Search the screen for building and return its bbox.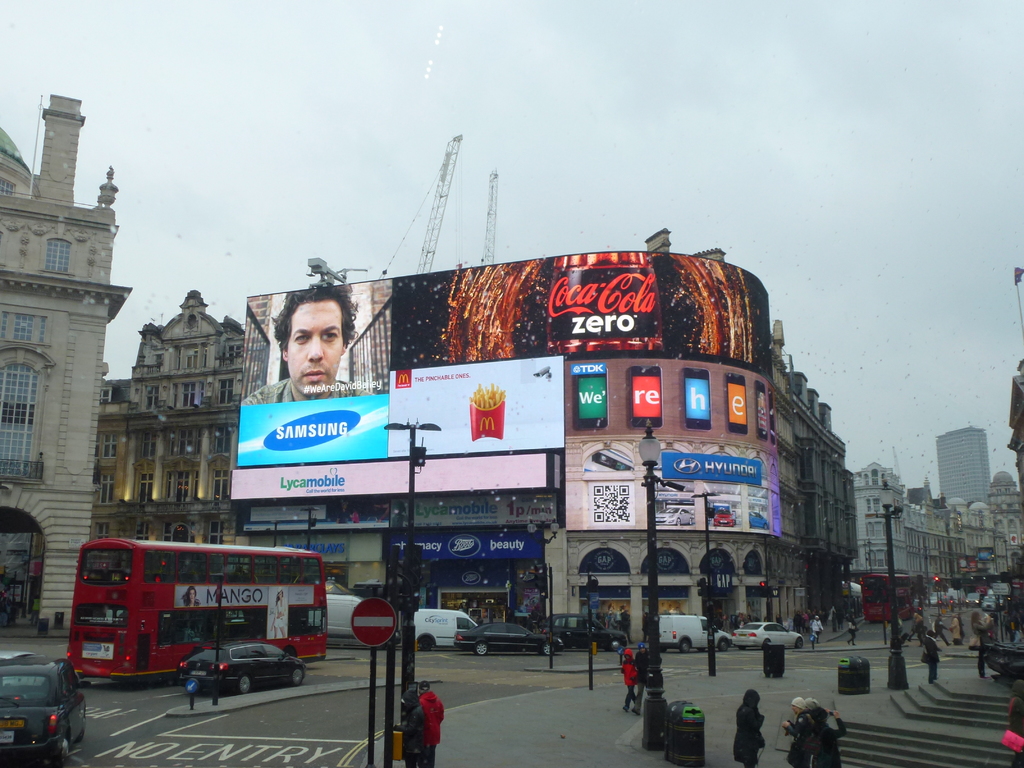
Found: (858,463,962,590).
